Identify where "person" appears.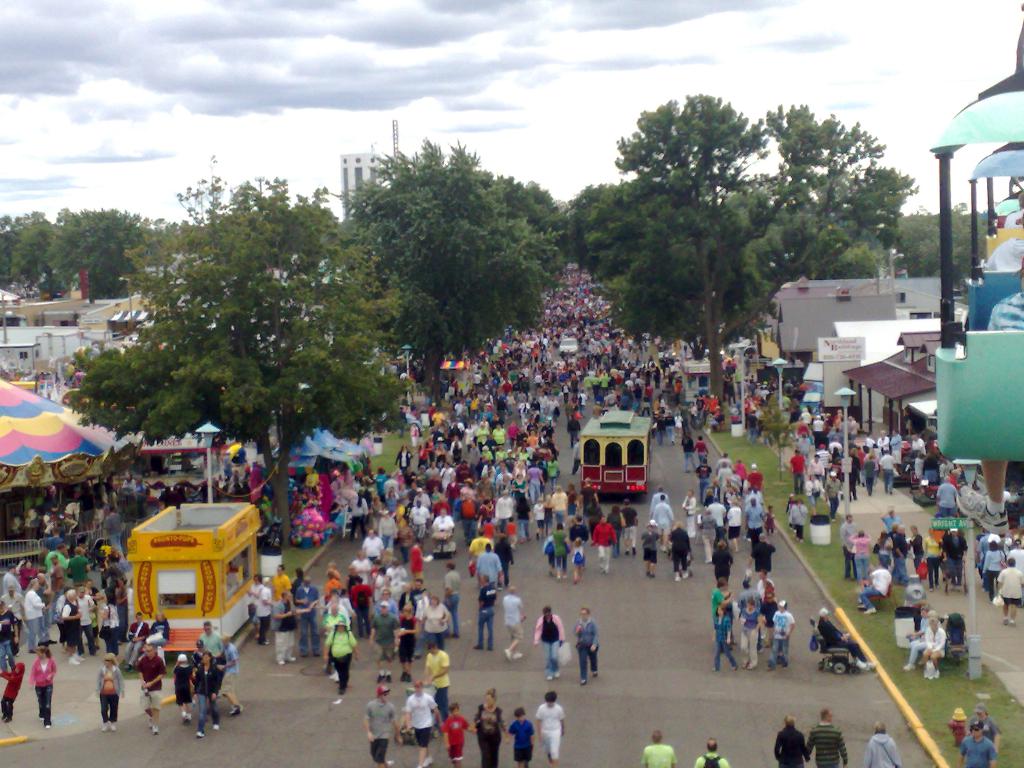
Appears at (803,706,847,767).
